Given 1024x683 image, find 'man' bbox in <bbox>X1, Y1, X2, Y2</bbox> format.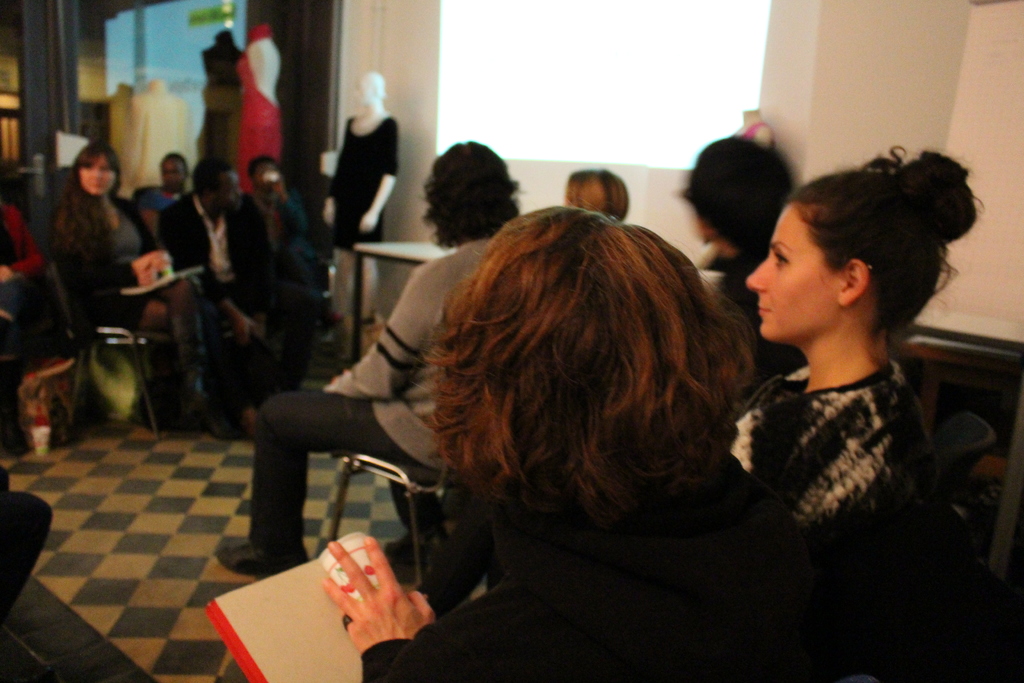
<bbox>215, 139, 531, 581</bbox>.
